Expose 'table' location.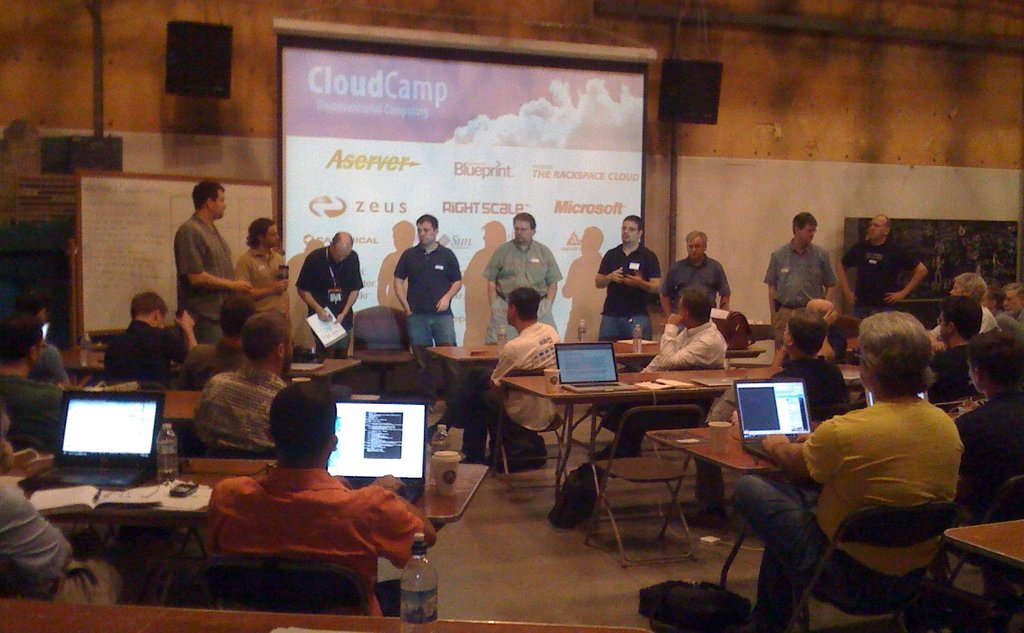
Exposed at (x1=60, y1=348, x2=364, y2=380).
